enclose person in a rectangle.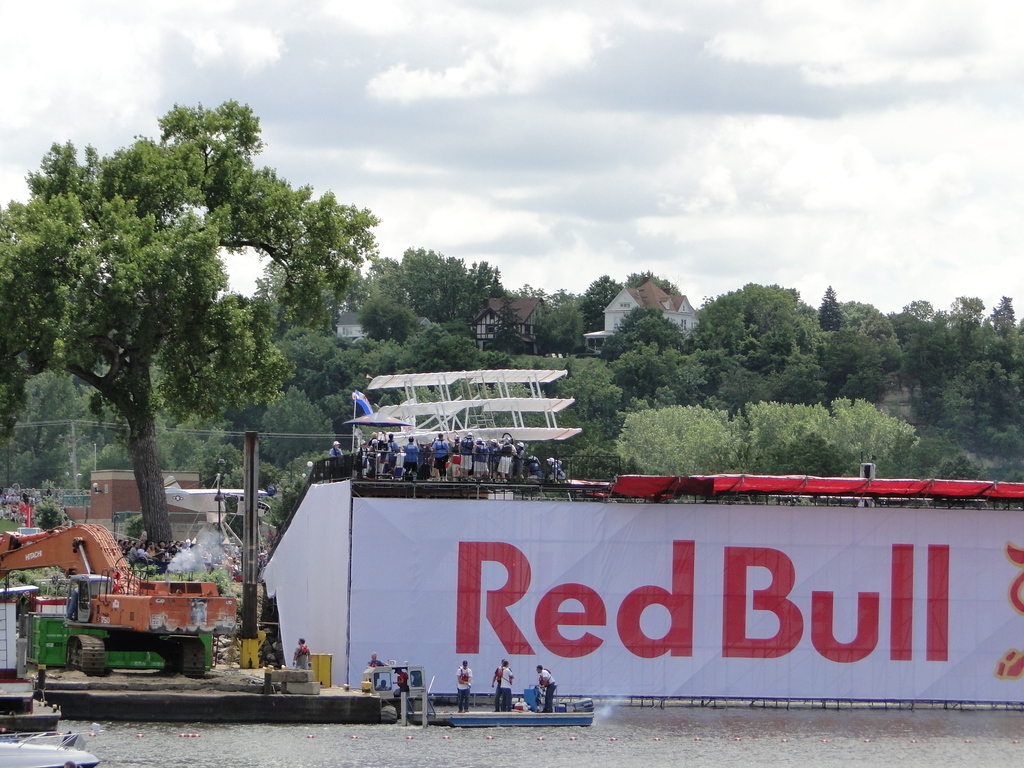
533,663,558,716.
